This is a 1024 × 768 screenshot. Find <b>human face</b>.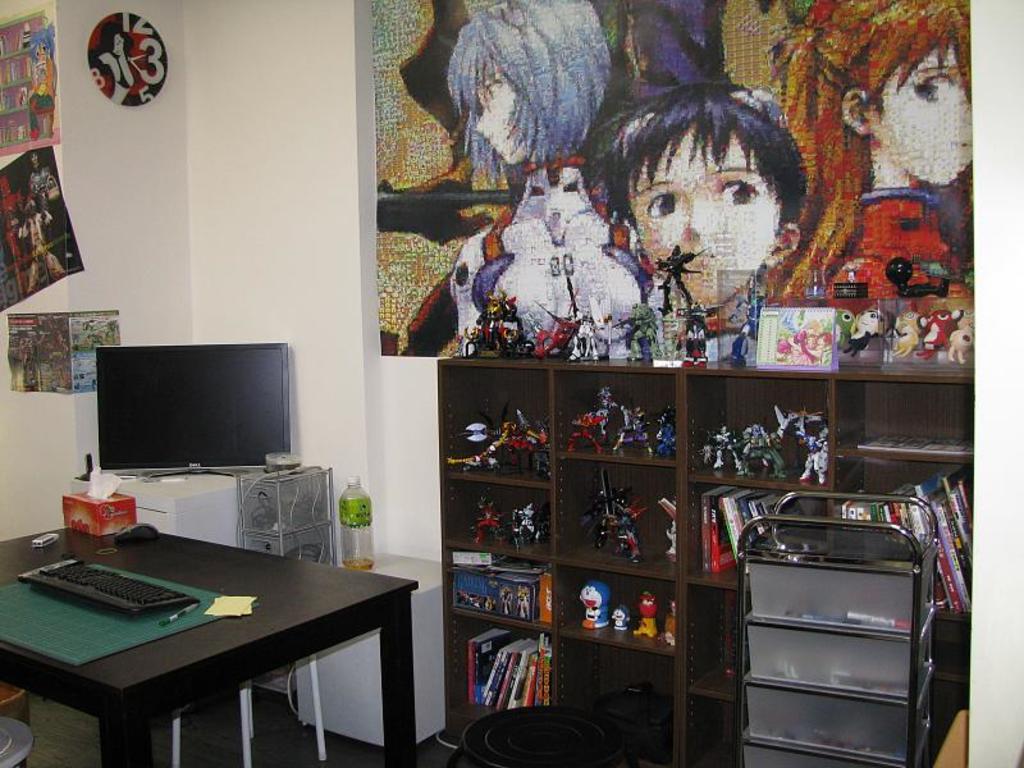
Bounding box: pyautogui.locateOnScreen(876, 42, 972, 178).
